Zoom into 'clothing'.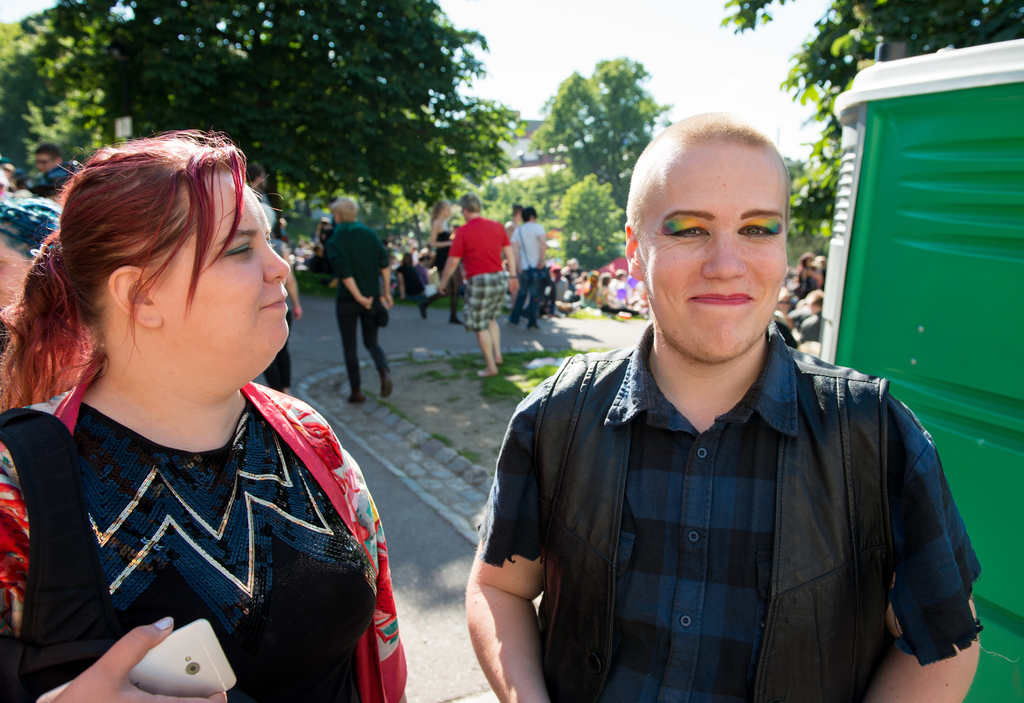
Zoom target: rect(0, 354, 412, 702).
